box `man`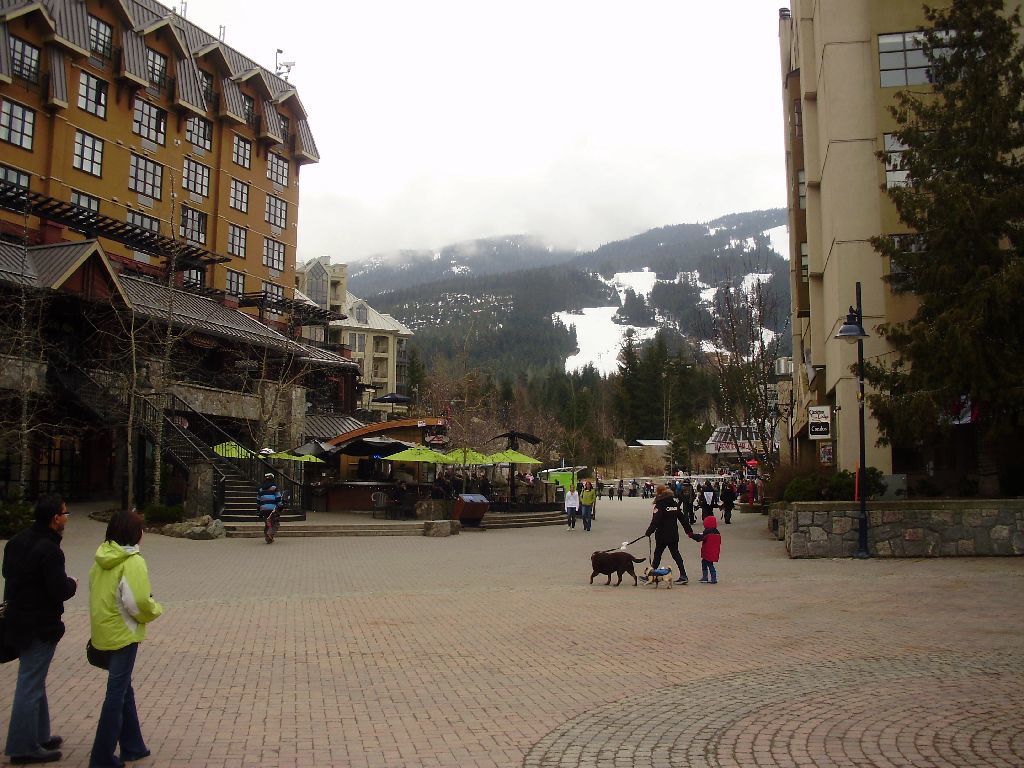
<bbox>680, 478, 696, 523</bbox>
